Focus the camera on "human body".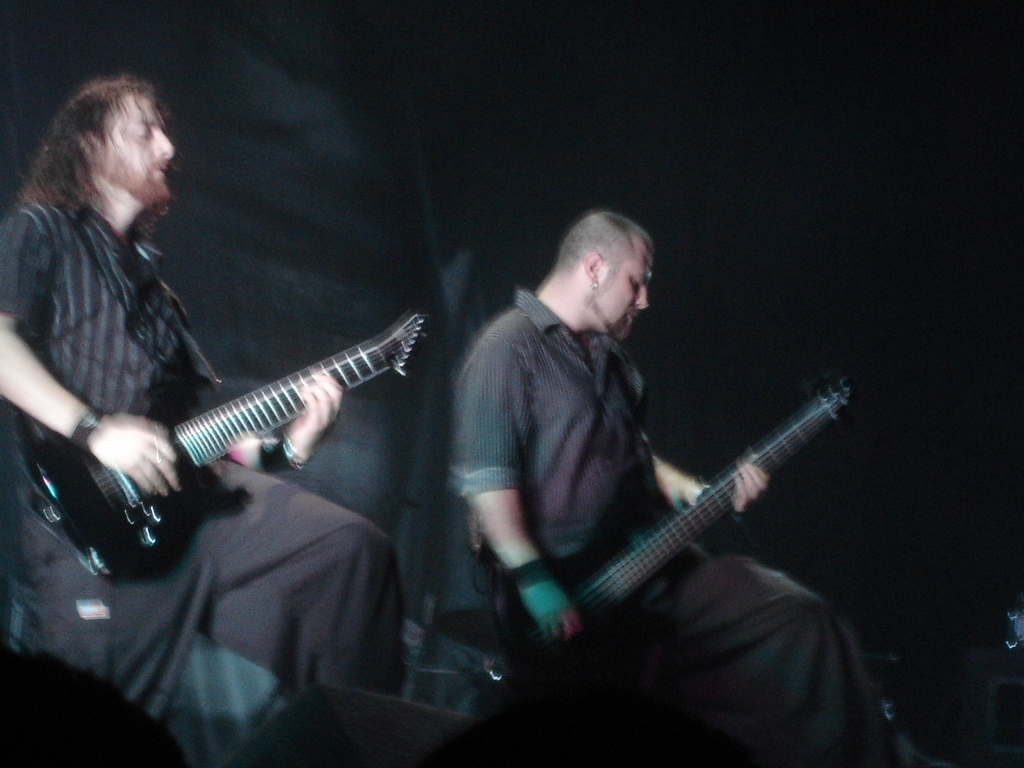
Focus region: bbox=[0, 80, 413, 709].
